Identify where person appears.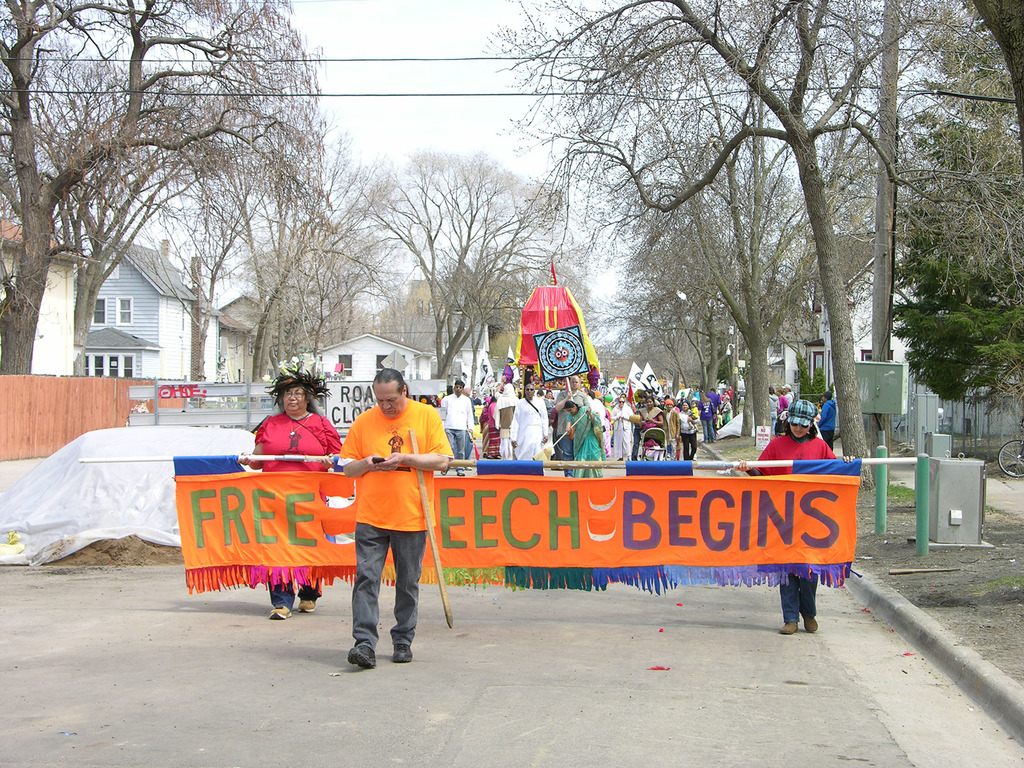
Appears at 234 363 345 621.
